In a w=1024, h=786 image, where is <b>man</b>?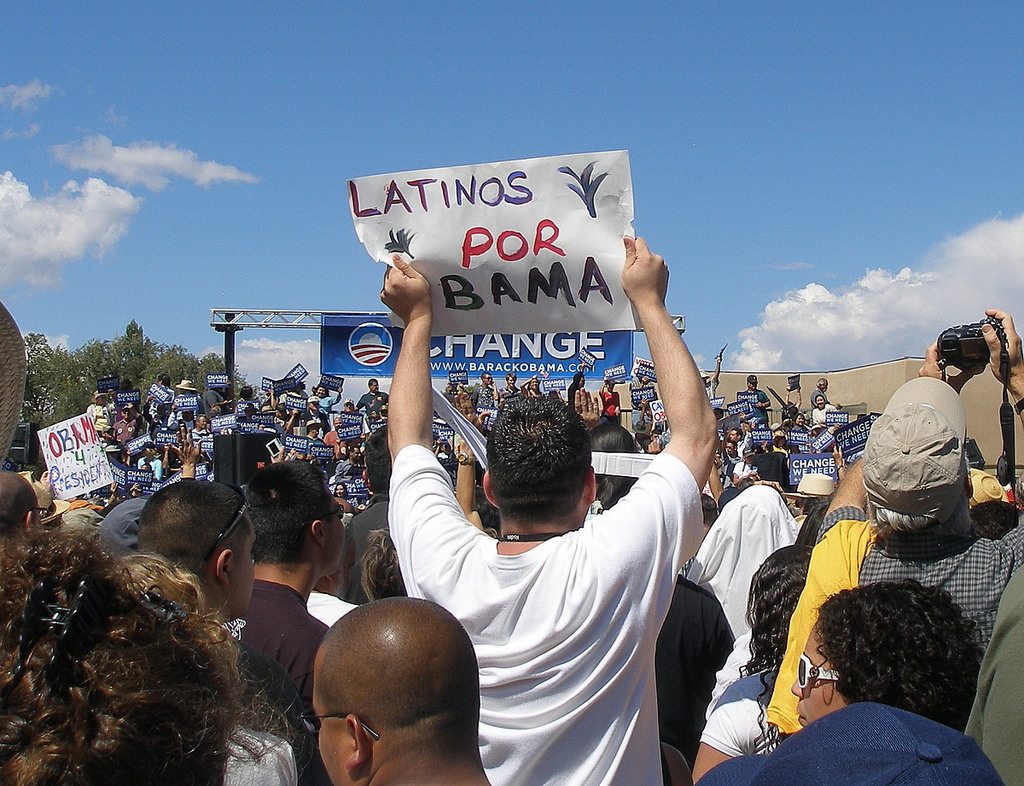
(312, 381, 340, 418).
